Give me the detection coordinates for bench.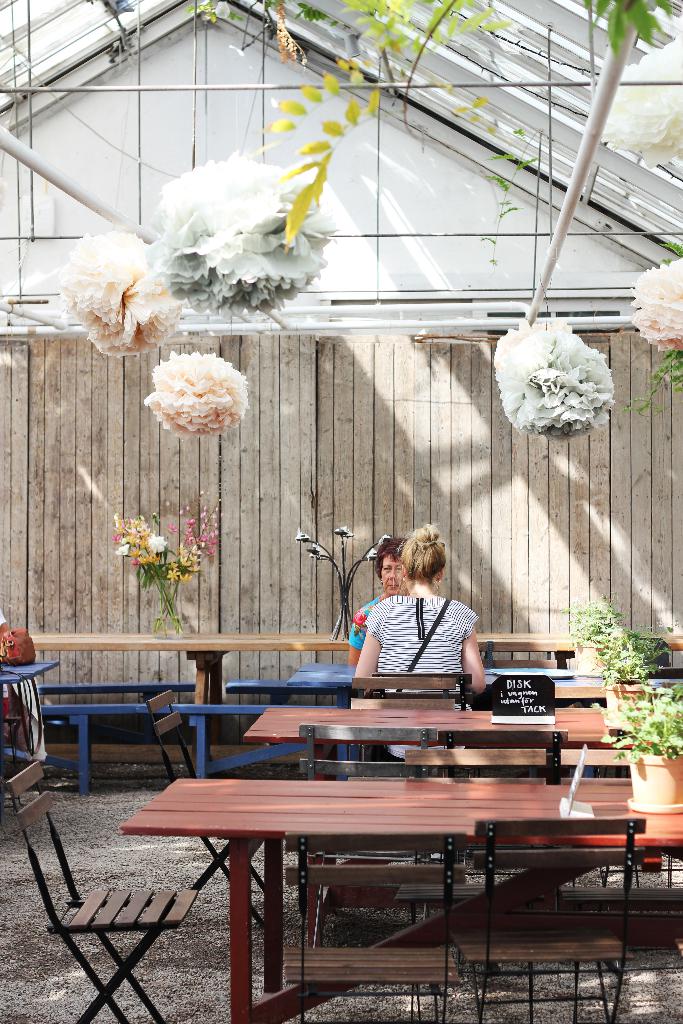
x1=31 y1=702 x2=260 y2=791.
